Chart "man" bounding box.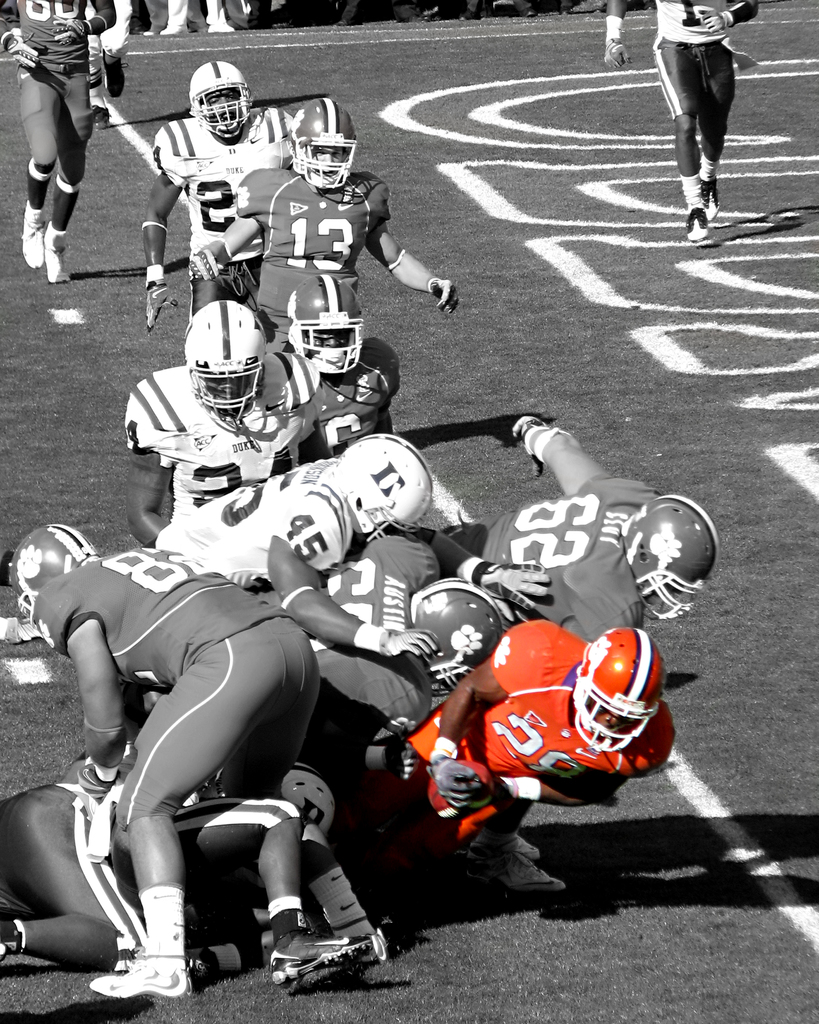
Charted: 5 13 118 269.
